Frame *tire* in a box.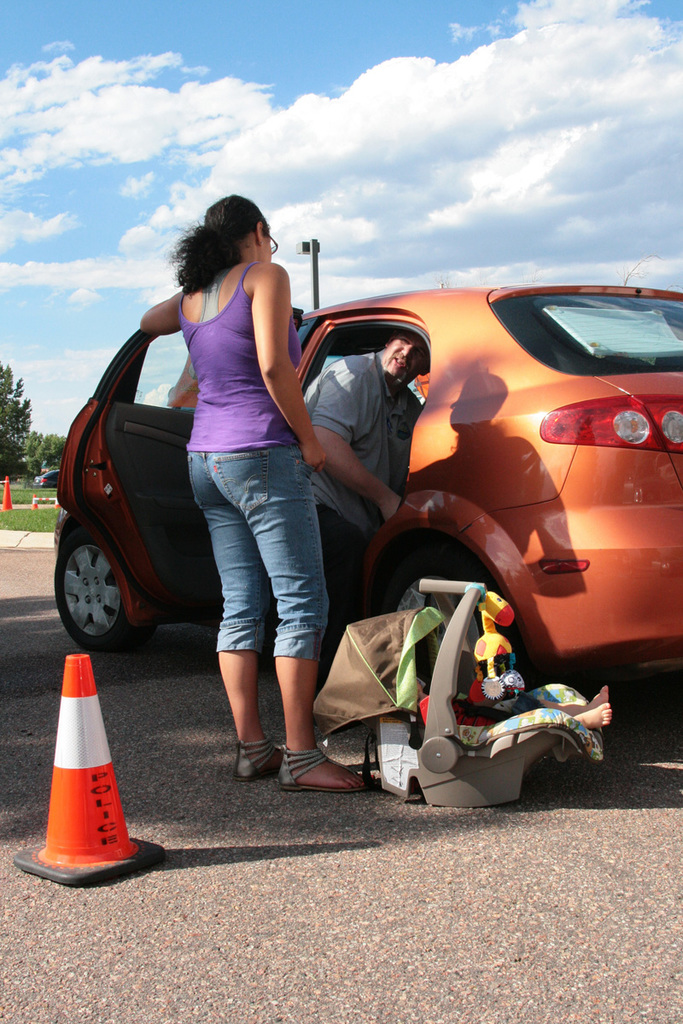
box(51, 532, 132, 644).
